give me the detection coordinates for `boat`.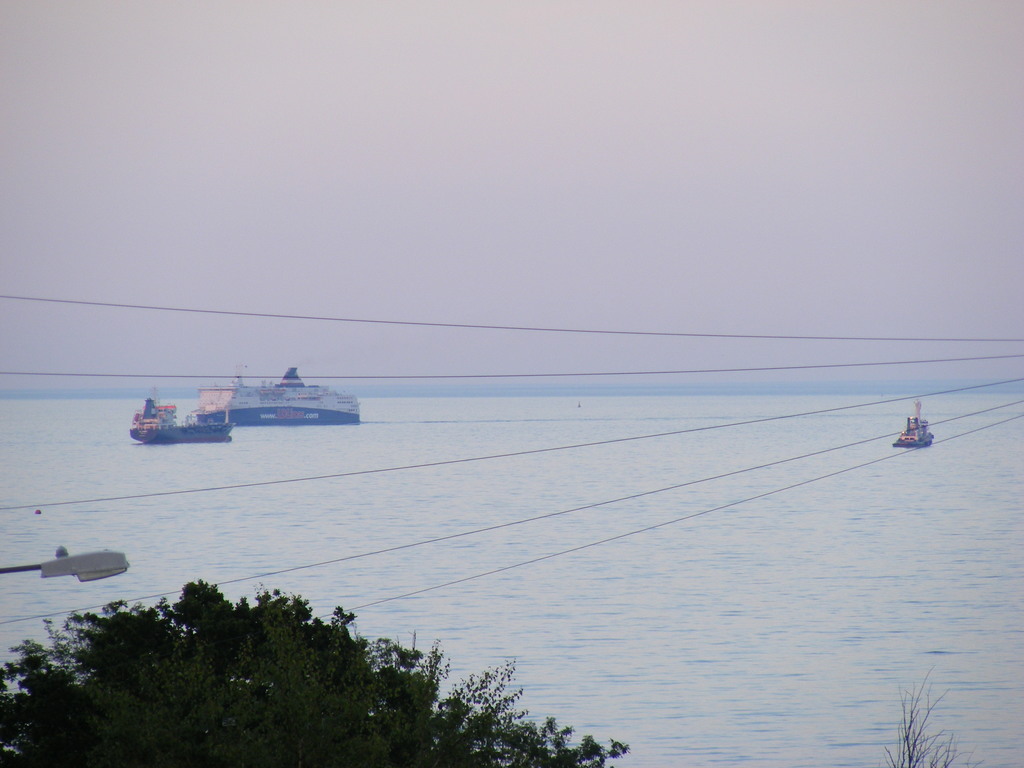
l=150, t=358, r=350, b=440.
